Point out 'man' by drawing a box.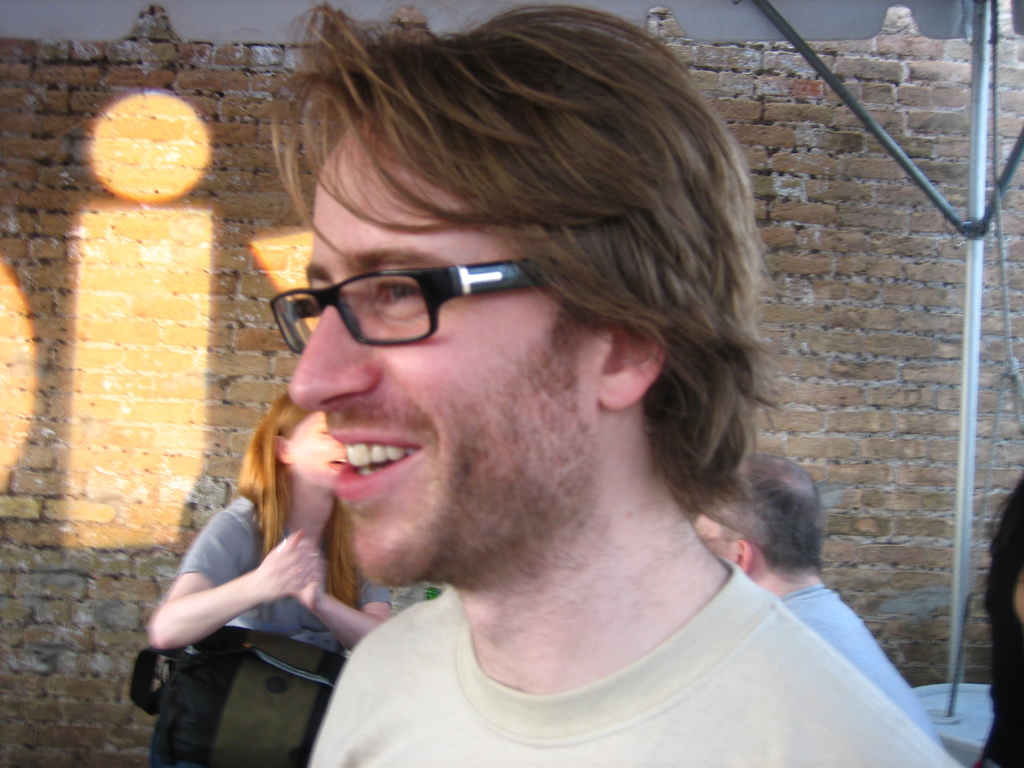
108/54/954/758.
